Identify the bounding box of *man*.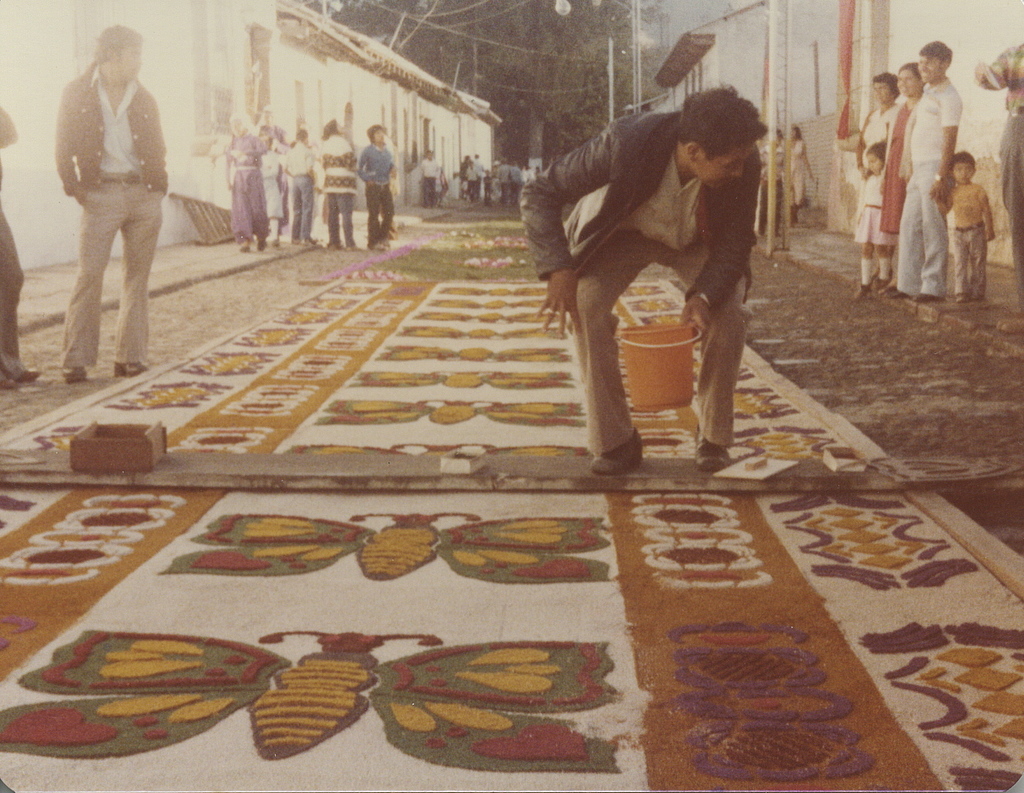
422:143:447:212.
